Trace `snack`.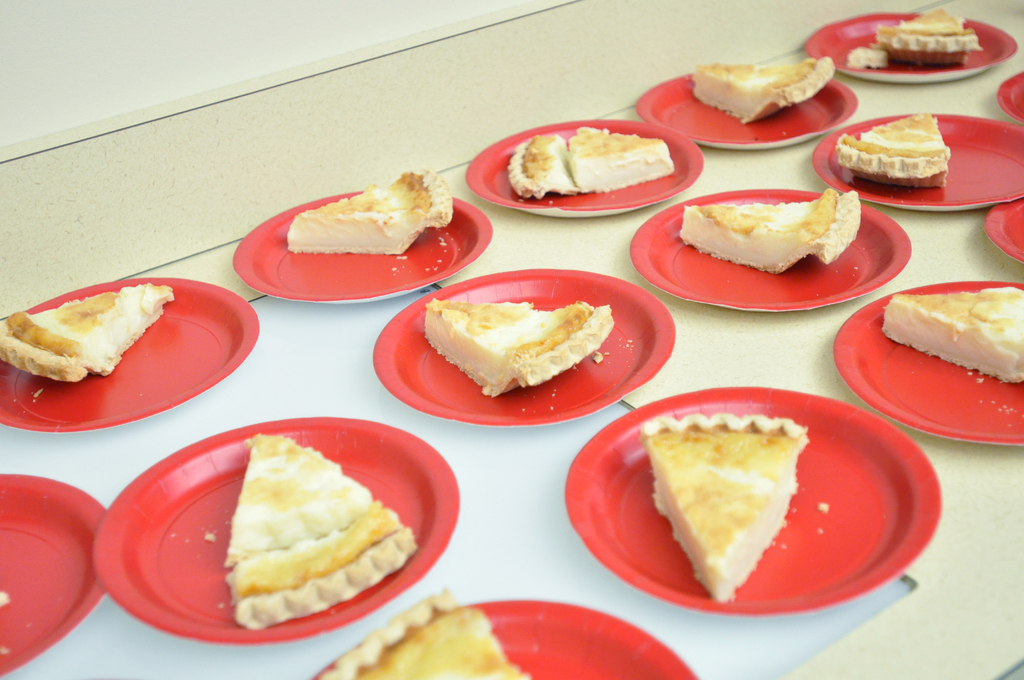
Traced to Rect(890, 284, 1023, 385).
